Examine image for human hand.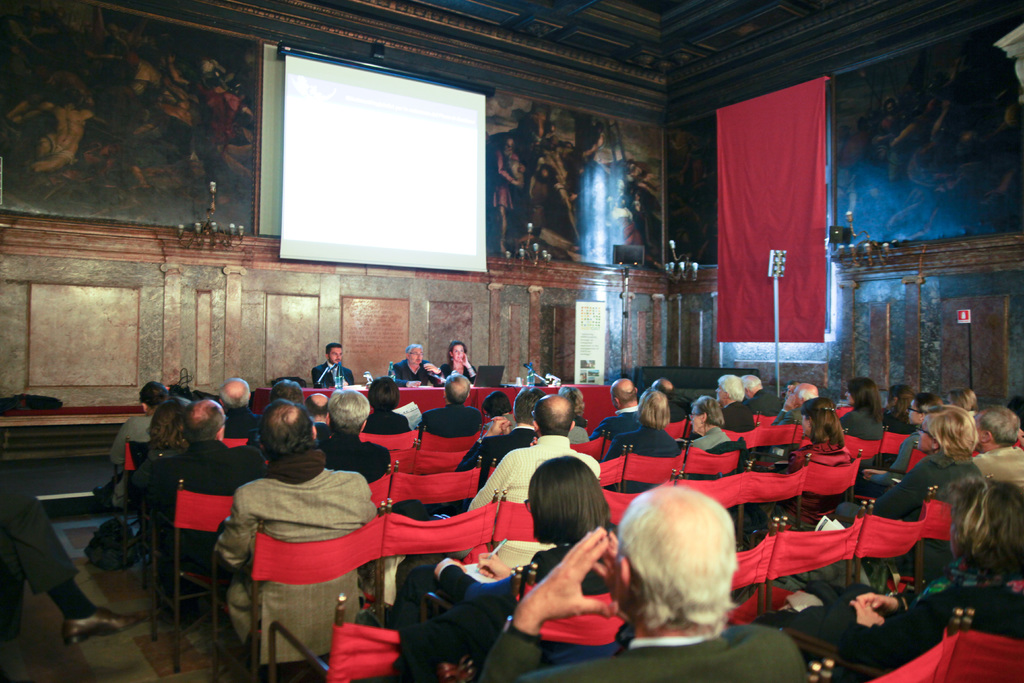
Examination result: 474,553,514,580.
